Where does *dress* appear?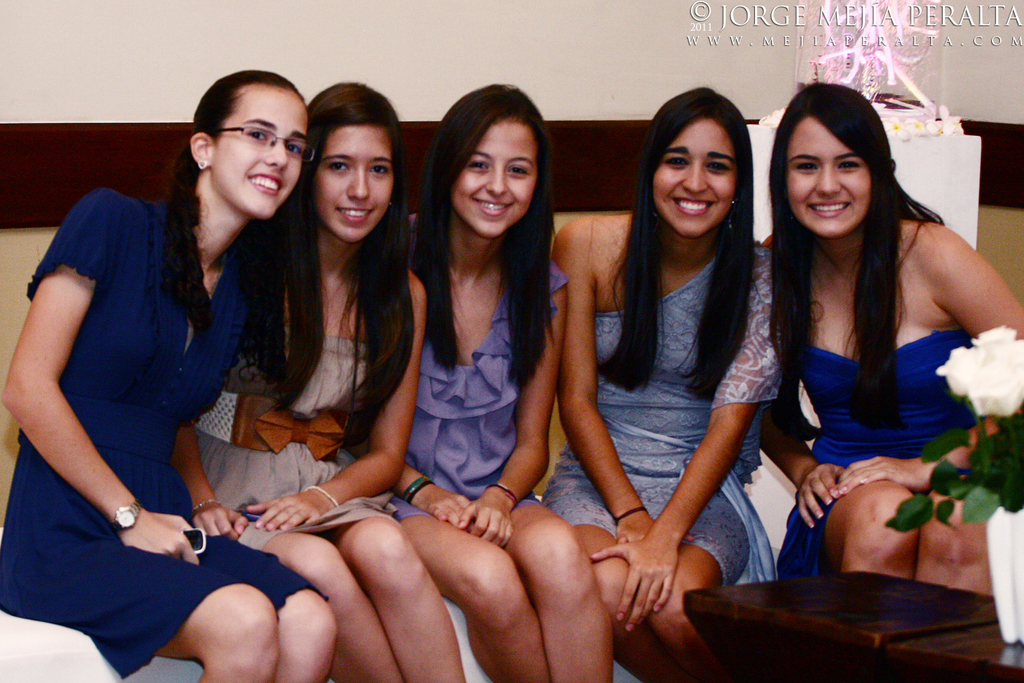
Appears at region(199, 331, 410, 557).
